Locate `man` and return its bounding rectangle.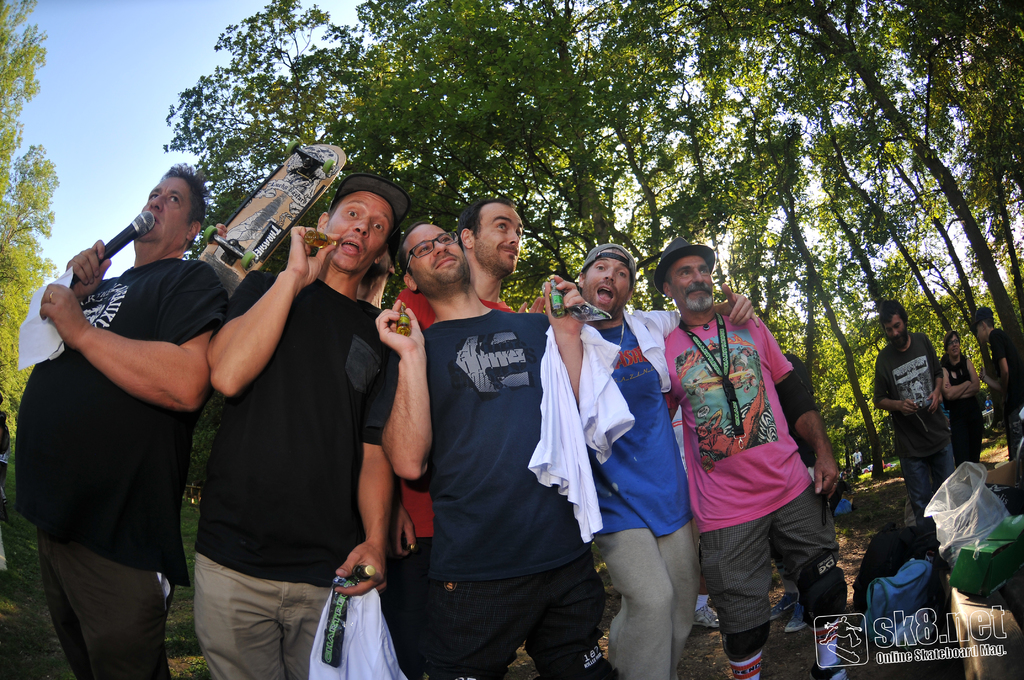
Rect(573, 244, 760, 679).
